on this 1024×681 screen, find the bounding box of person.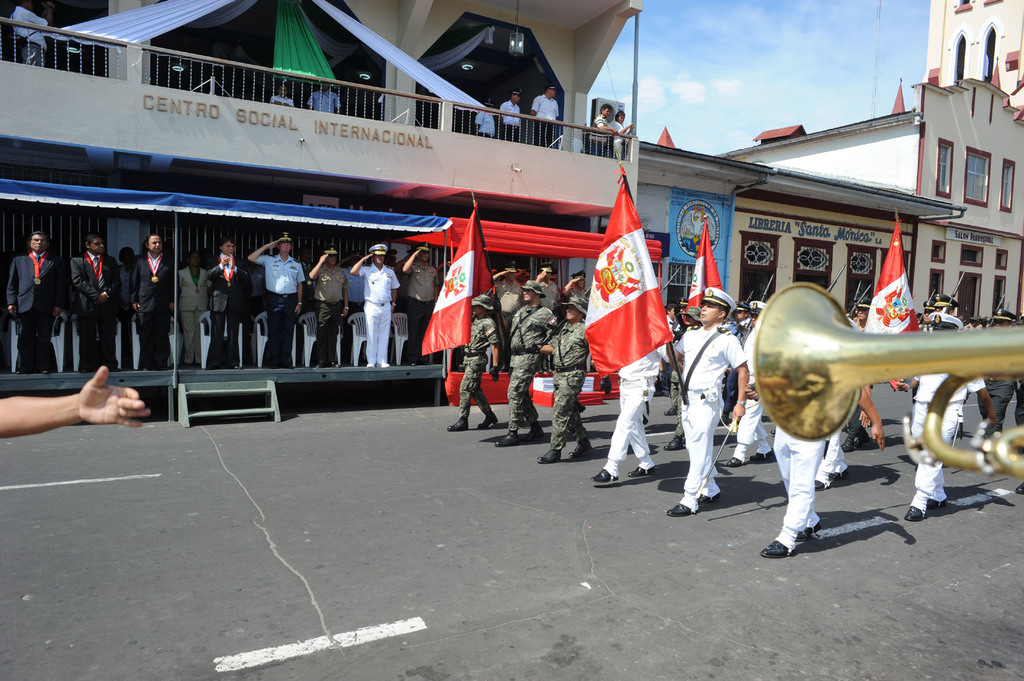
Bounding box: bbox=(470, 97, 497, 140).
